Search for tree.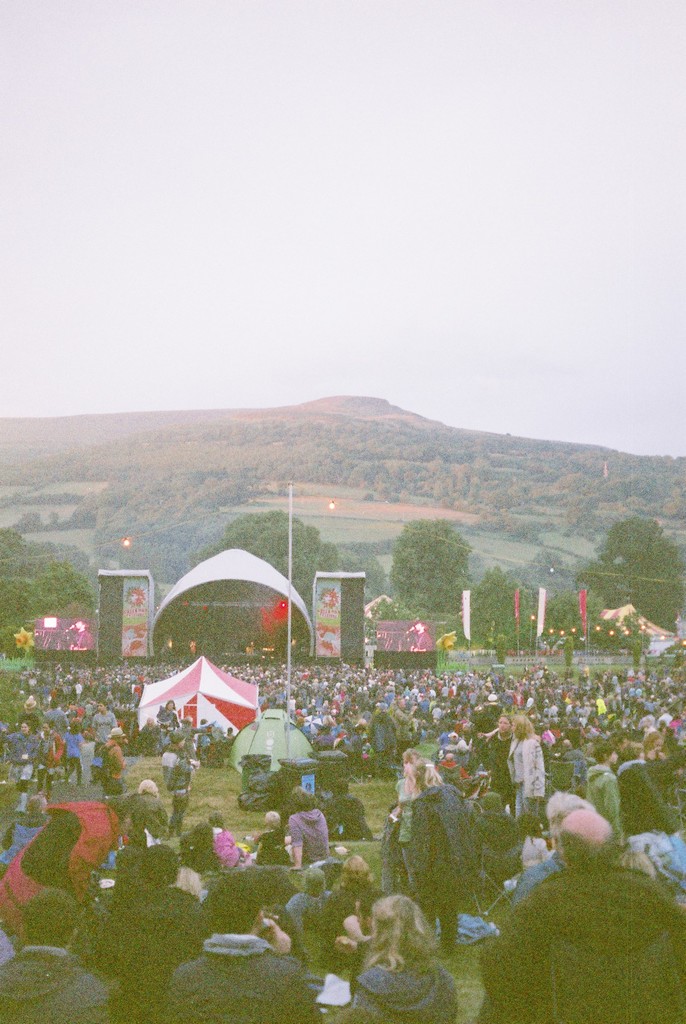
Found at pyautogui.locateOnScreen(31, 557, 102, 610).
